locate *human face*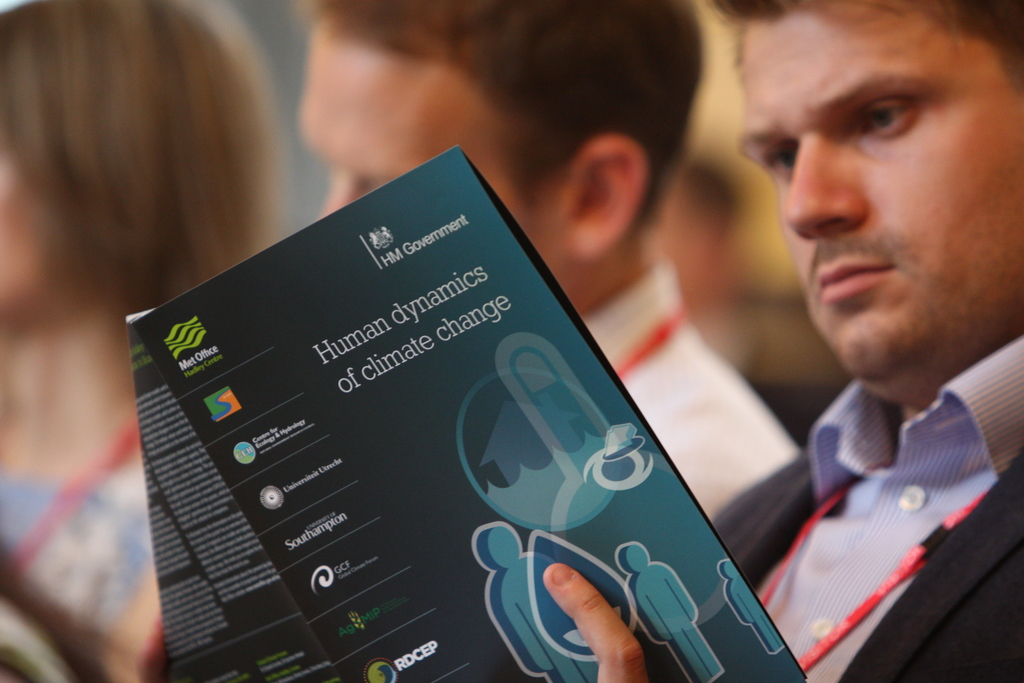
[left=736, top=0, right=1023, bottom=381]
